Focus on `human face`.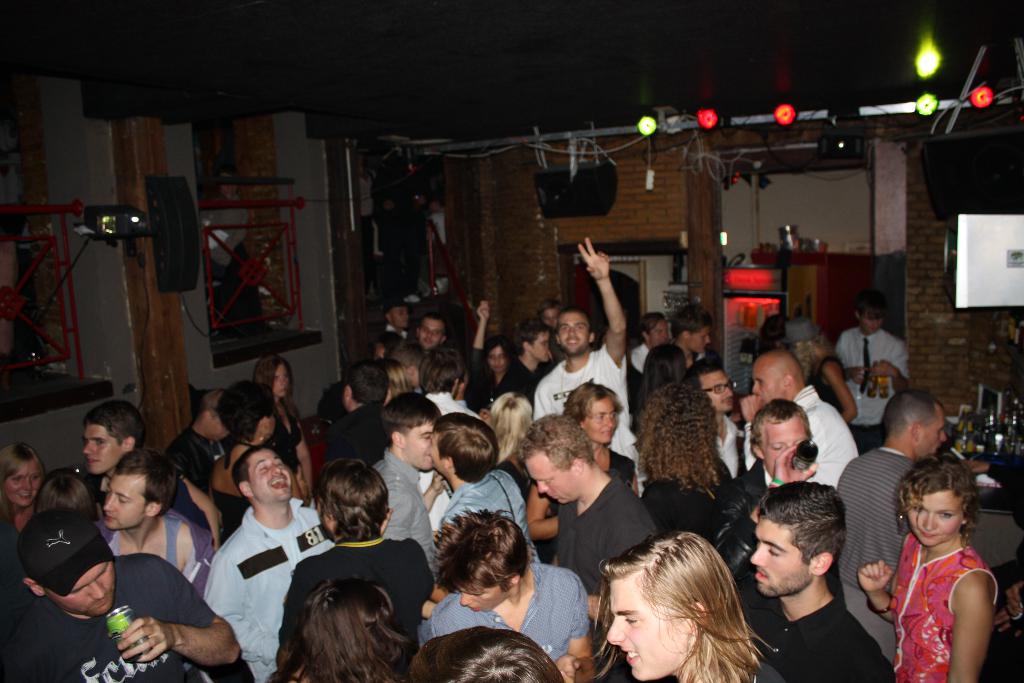
Focused at 43 564 115 618.
